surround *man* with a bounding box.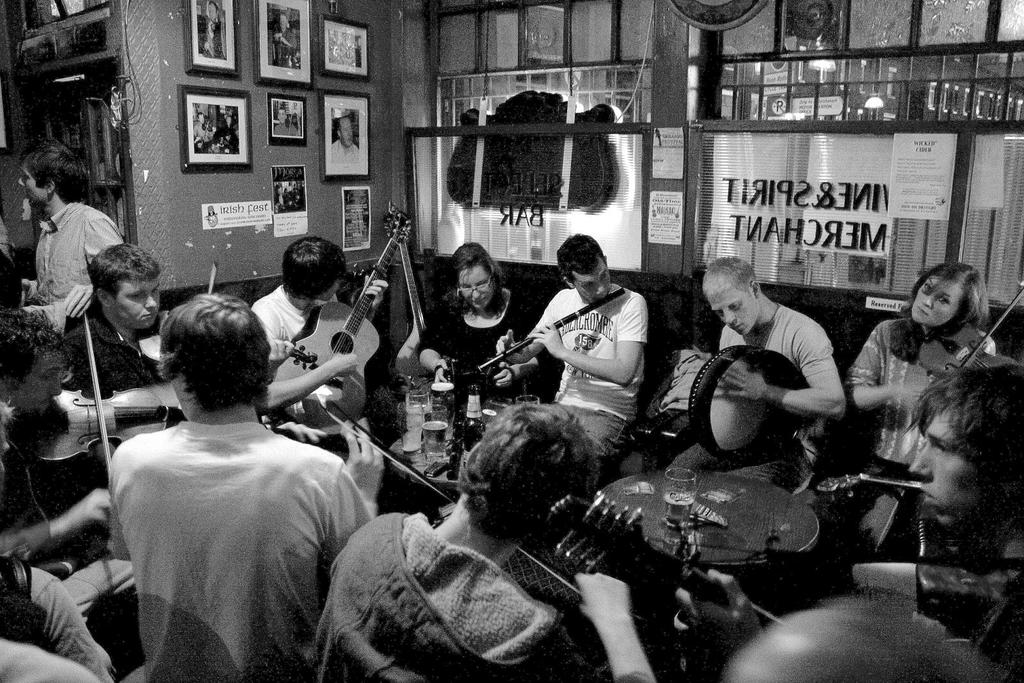
{"x1": 15, "y1": 136, "x2": 129, "y2": 333}.
